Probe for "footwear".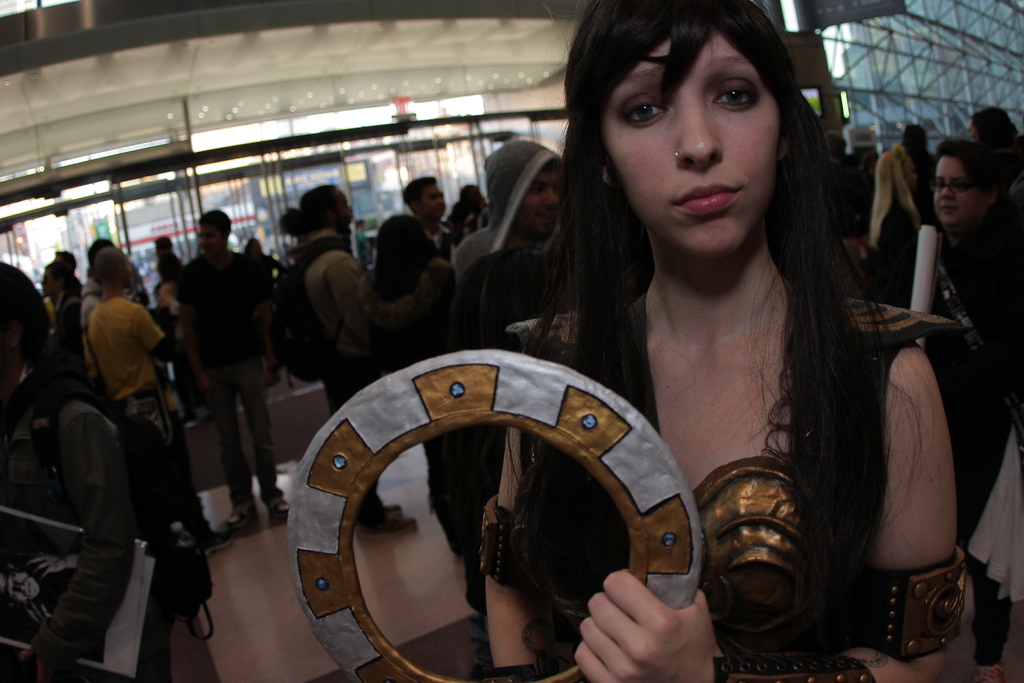
Probe result: locate(383, 504, 400, 511).
